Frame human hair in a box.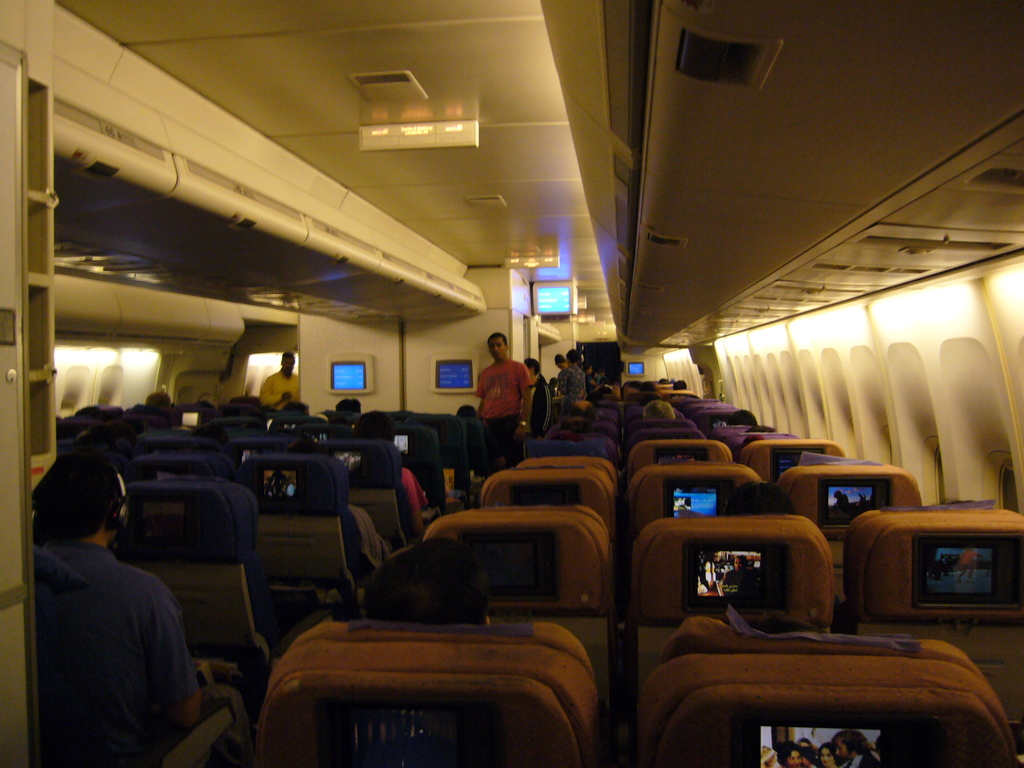
Rect(643, 399, 676, 420).
